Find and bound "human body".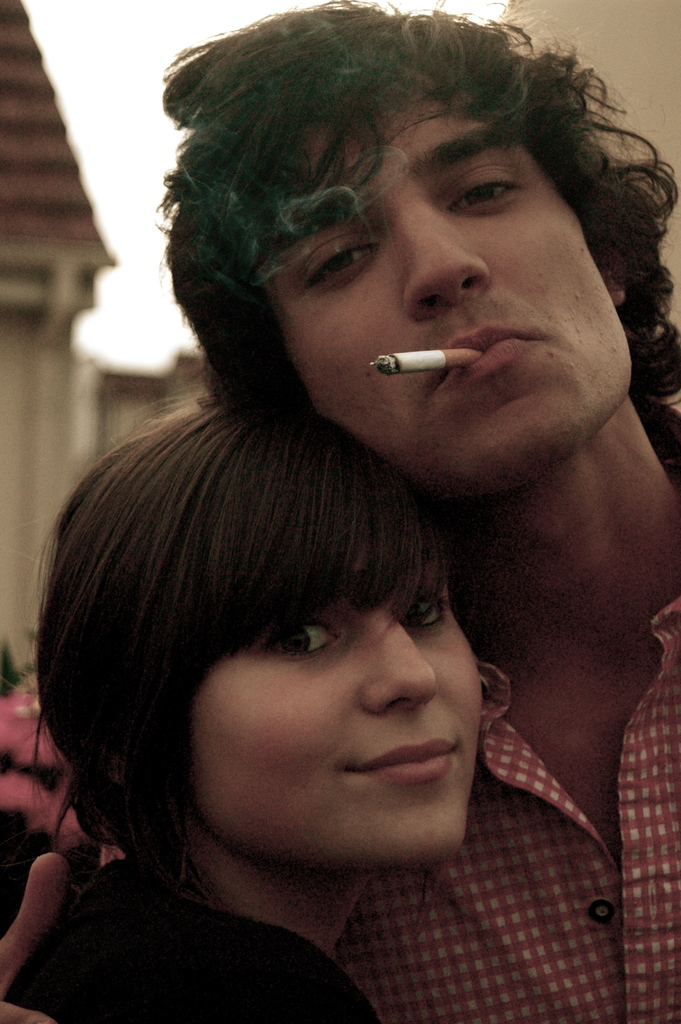
Bound: bbox=[0, 854, 403, 1023].
